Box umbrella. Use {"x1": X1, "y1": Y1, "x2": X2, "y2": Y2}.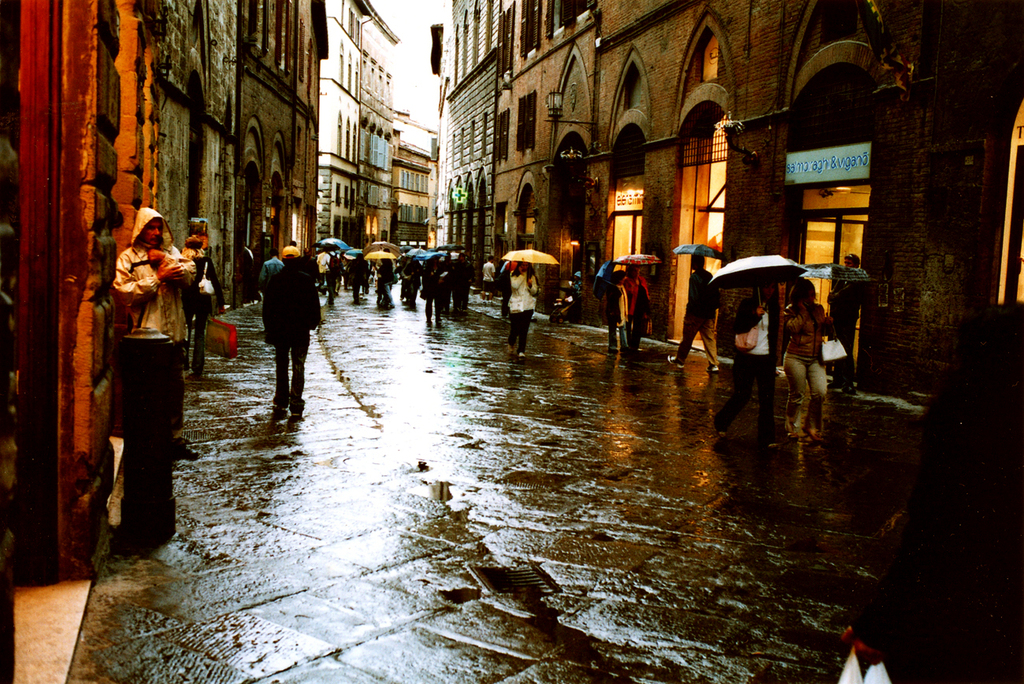
{"x1": 590, "y1": 258, "x2": 618, "y2": 300}.
